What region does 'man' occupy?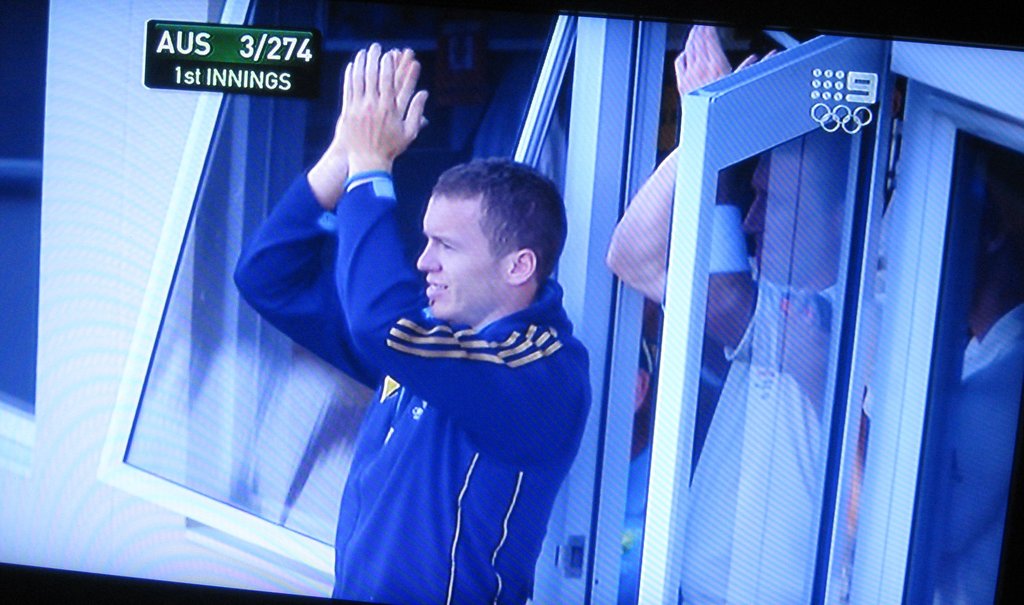
(231,39,592,604).
